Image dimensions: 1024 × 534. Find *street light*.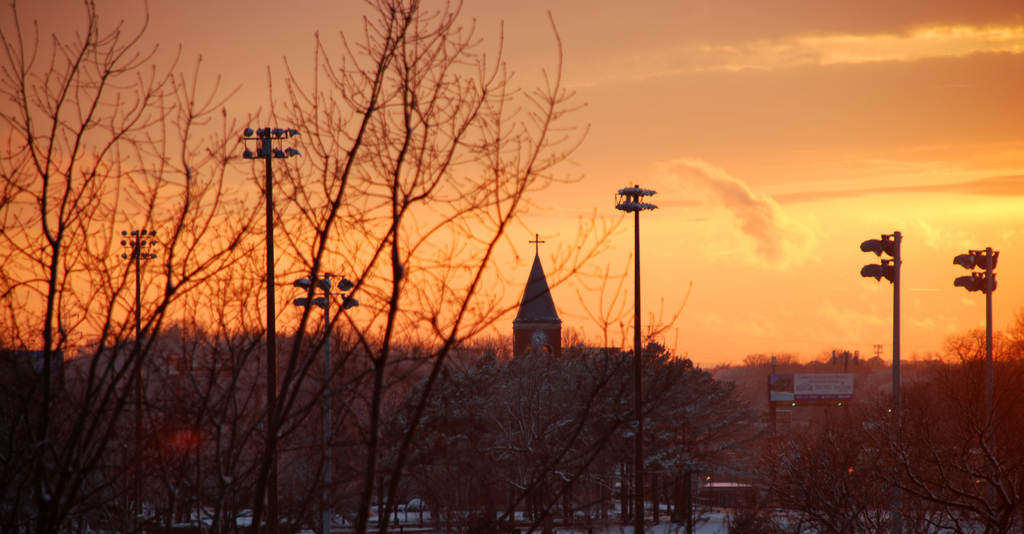
(951, 241, 1002, 453).
